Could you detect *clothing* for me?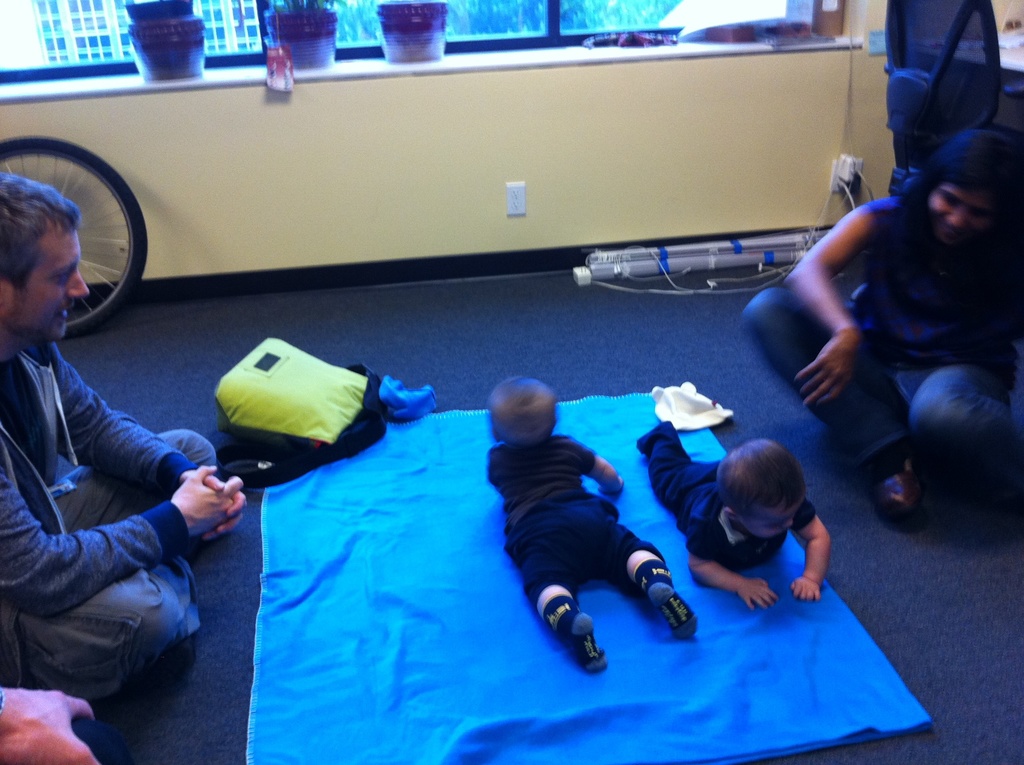
Detection result: left=0, top=346, right=216, bottom=693.
